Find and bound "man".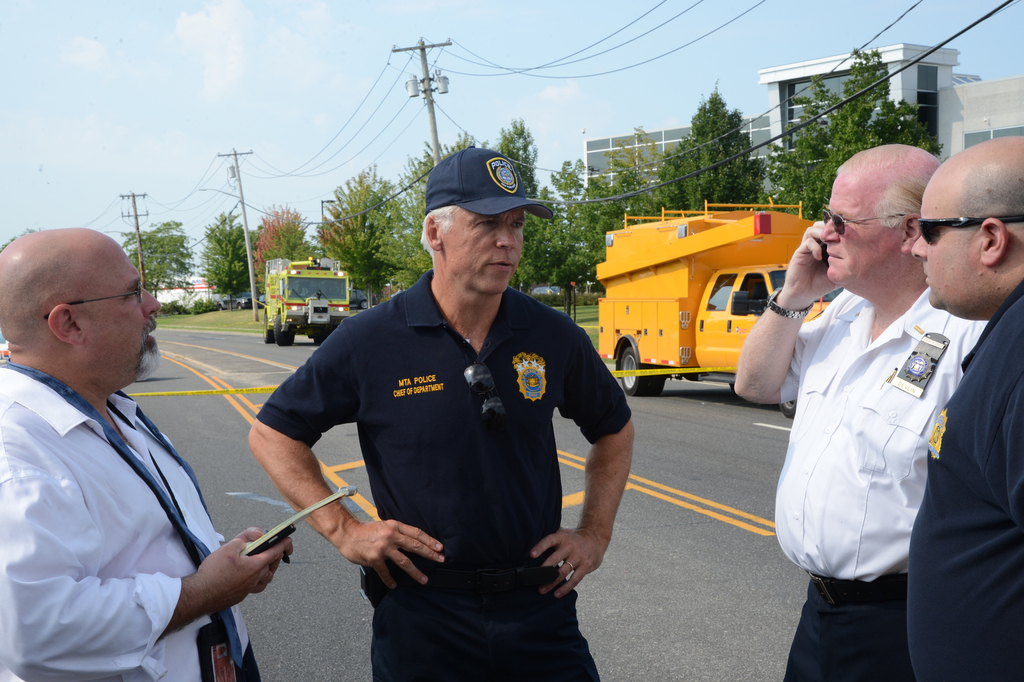
Bound: Rect(908, 128, 1023, 681).
